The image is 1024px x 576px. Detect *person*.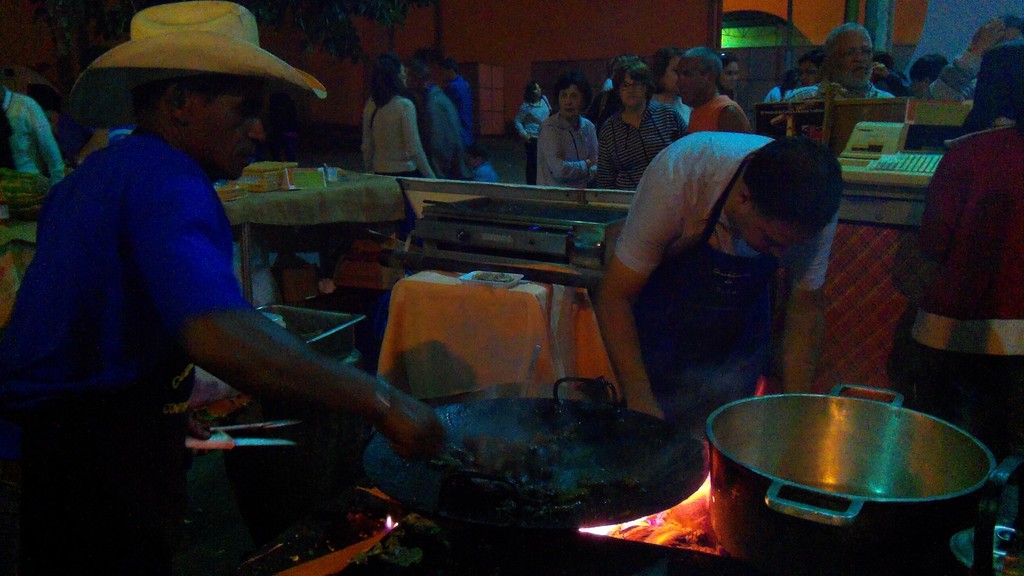
Detection: 908/122/1023/490.
